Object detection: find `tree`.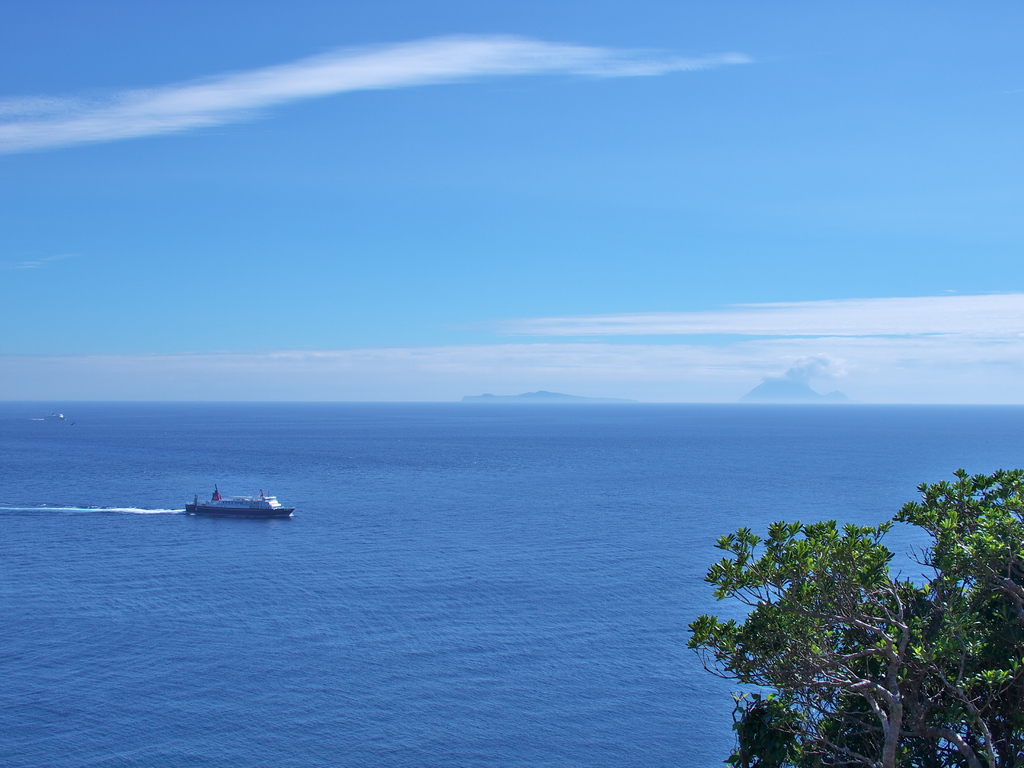
689,465,1023,767.
